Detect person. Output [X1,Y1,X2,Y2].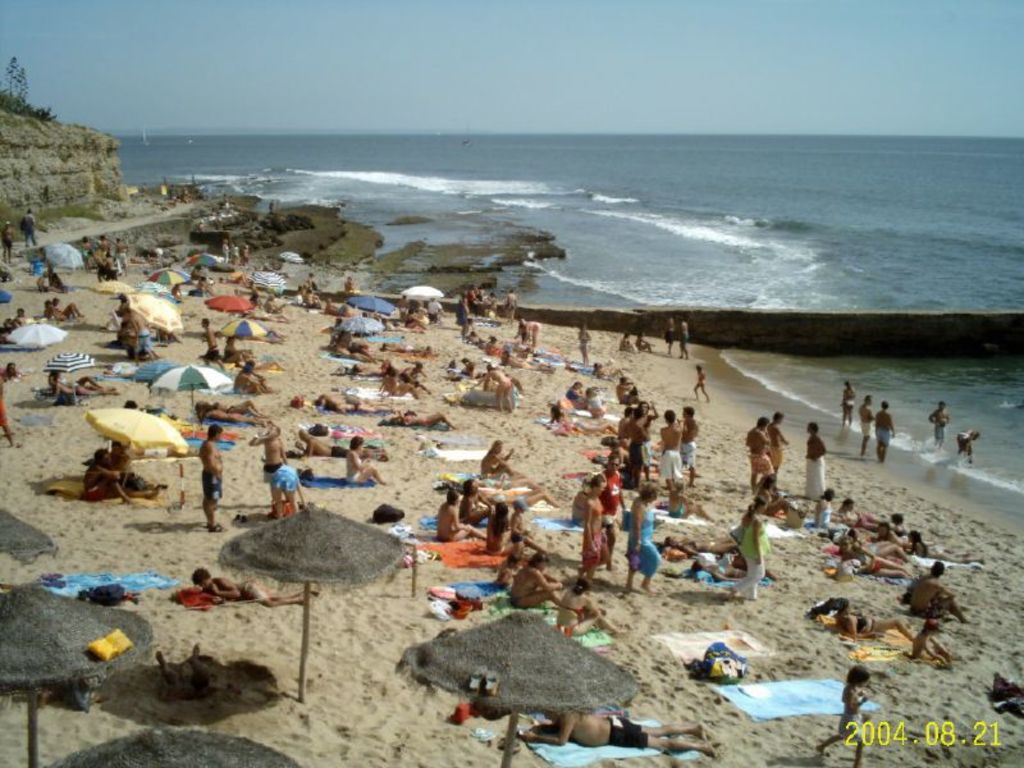
[580,326,593,369].
